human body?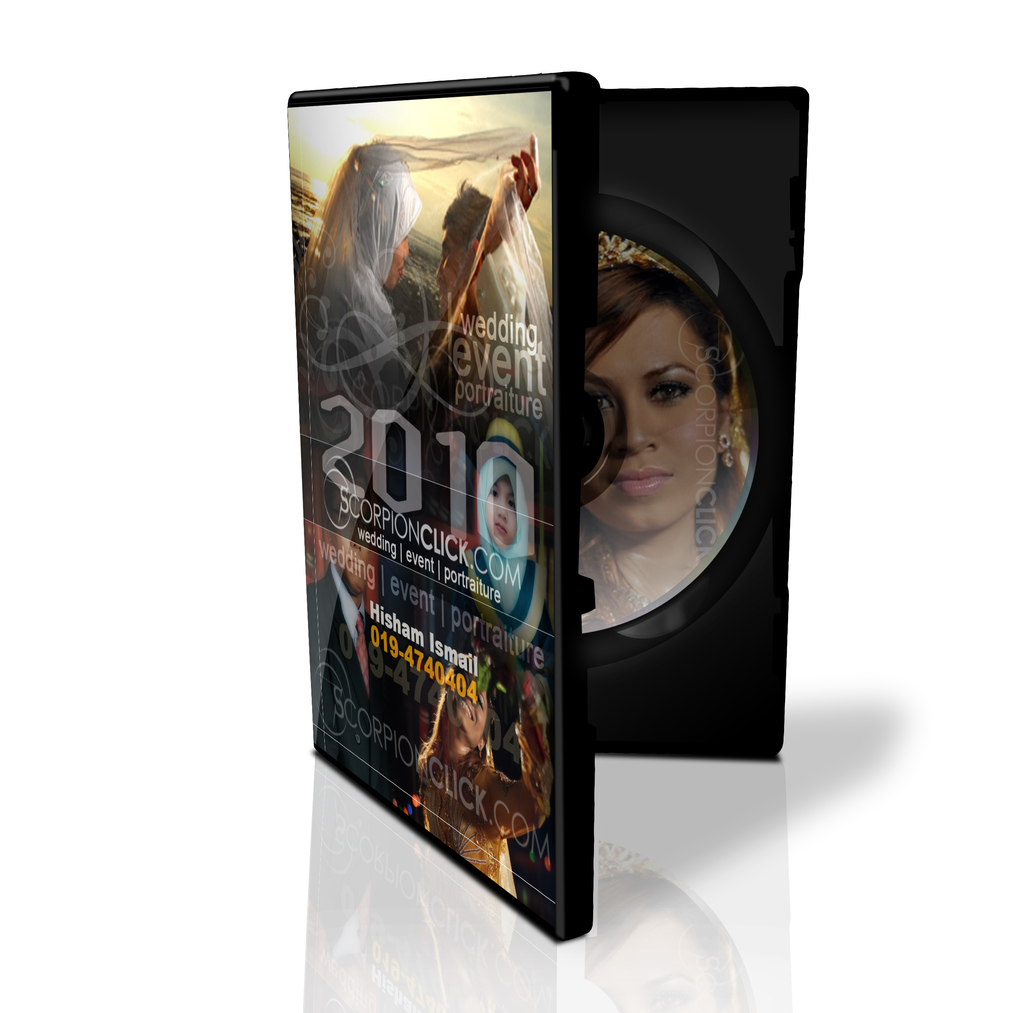
Rect(314, 492, 417, 820)
